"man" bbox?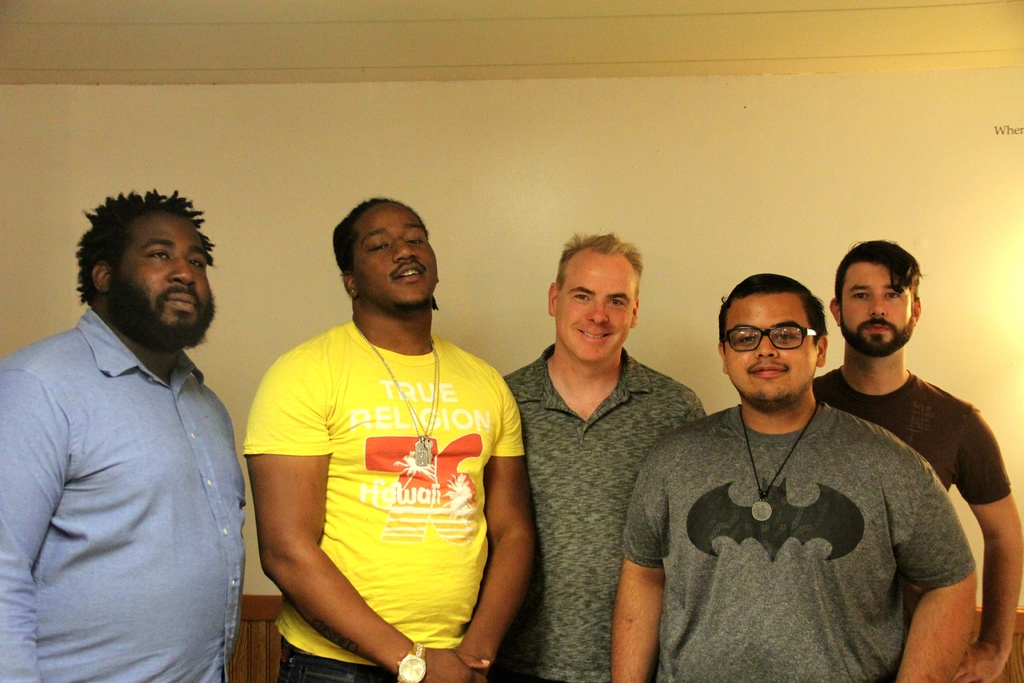
x1=237, y1=198, x2=540, y2=682
